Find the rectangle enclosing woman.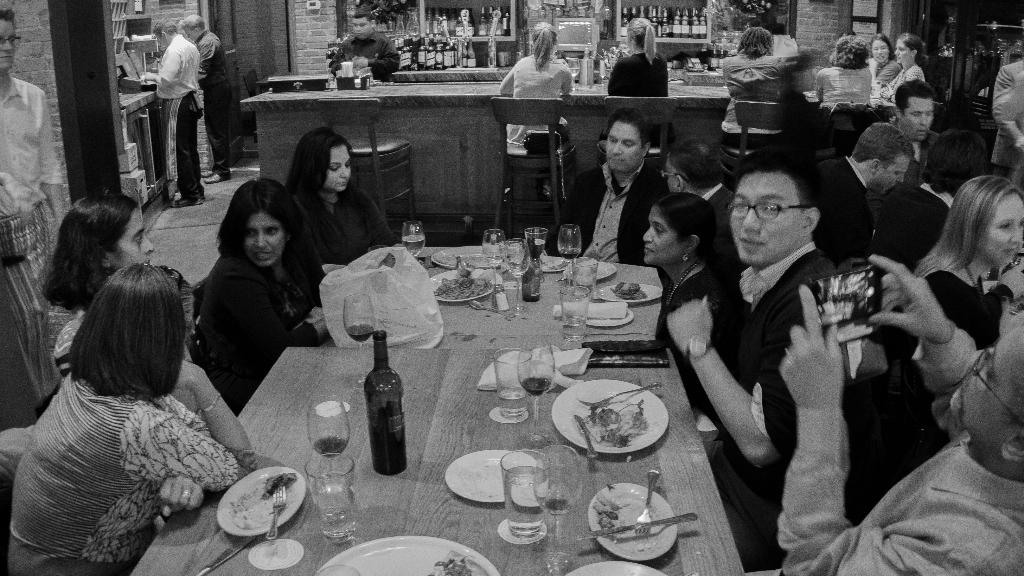
x1=38 y1=198 x2=161 y2=383.
